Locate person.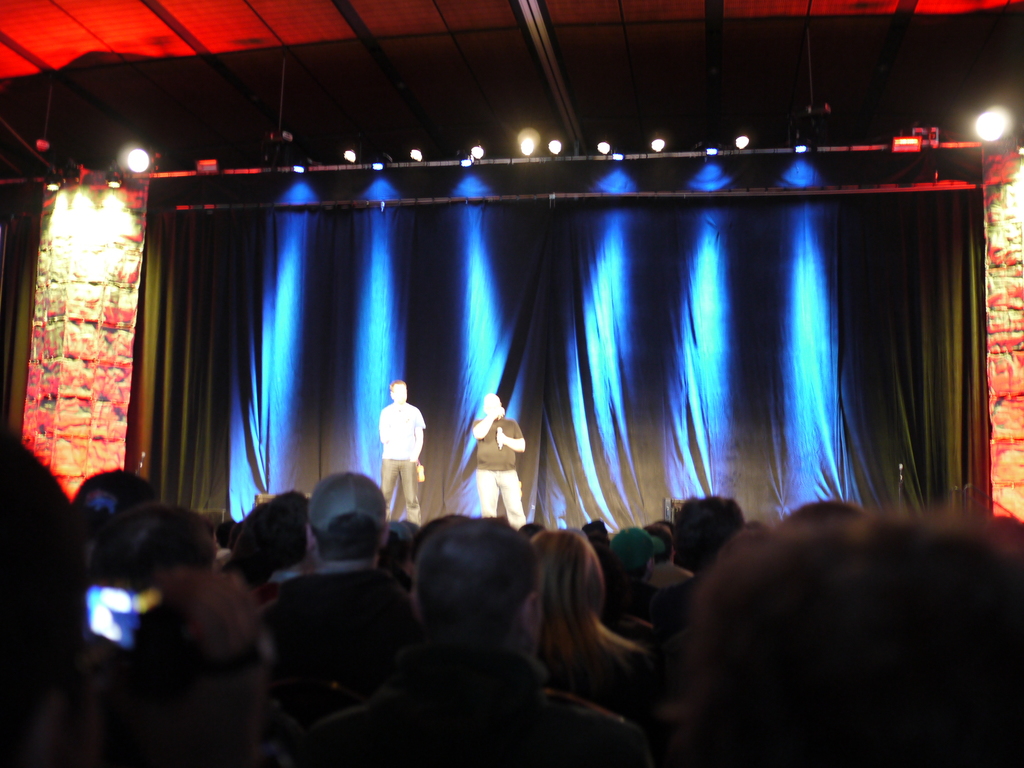
Bounding box: BBox(228, 500, 300, 560).
